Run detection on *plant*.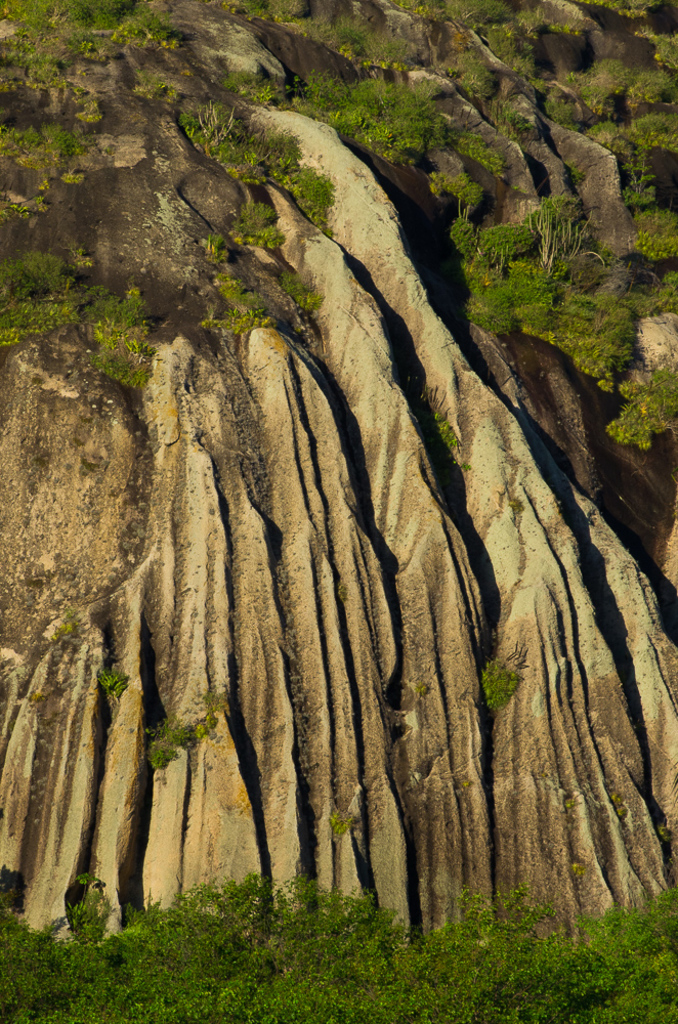
Result: bbox=(98, 663, 134, 713).
